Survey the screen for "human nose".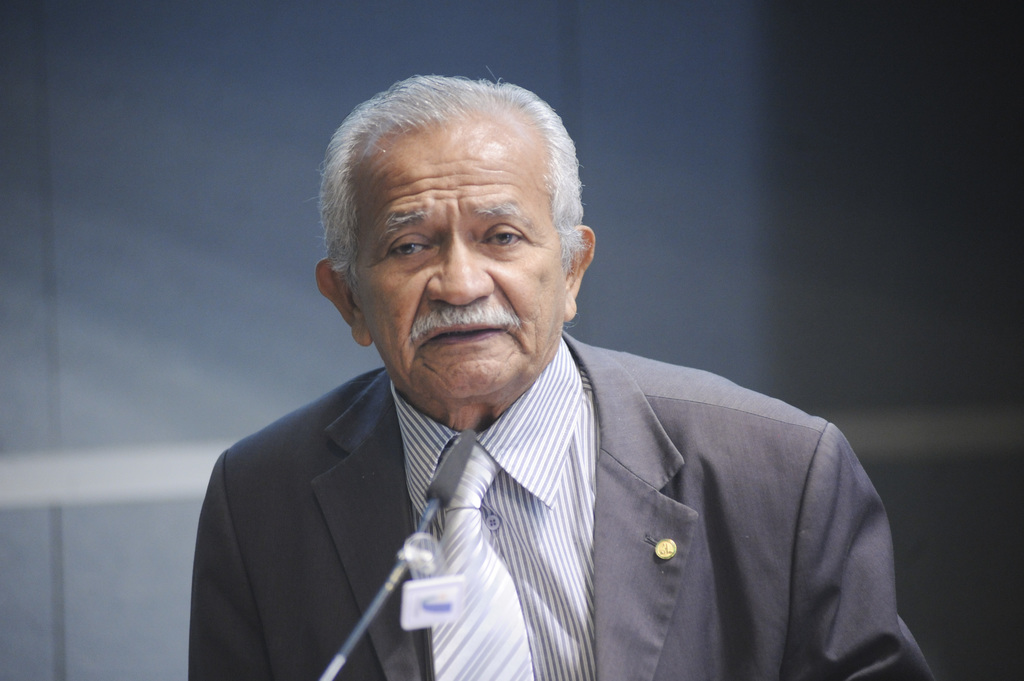
Survey found: 425,235,495,308.
